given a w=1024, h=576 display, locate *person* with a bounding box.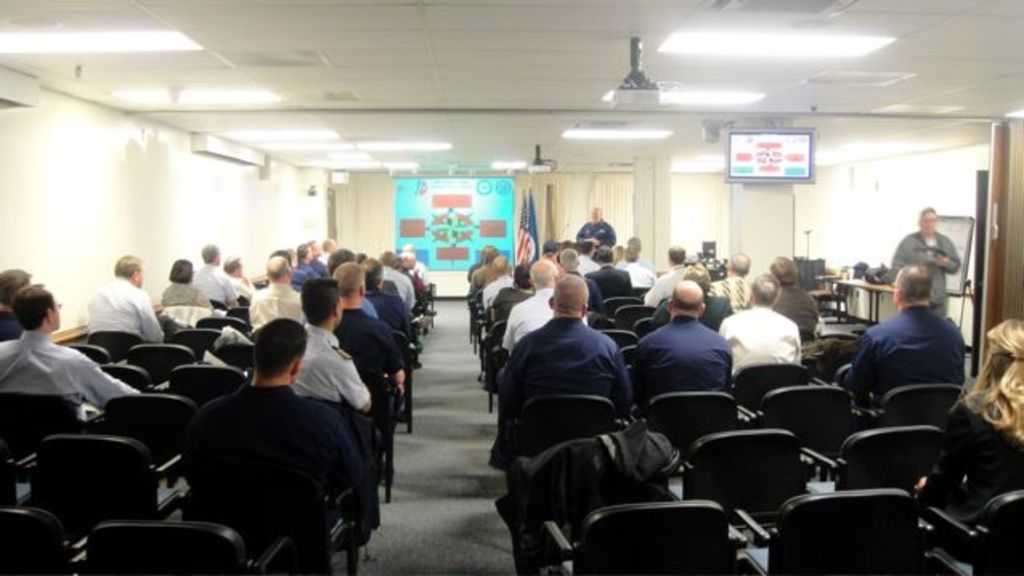
Located: select_region(724, 252, 761, 316).
